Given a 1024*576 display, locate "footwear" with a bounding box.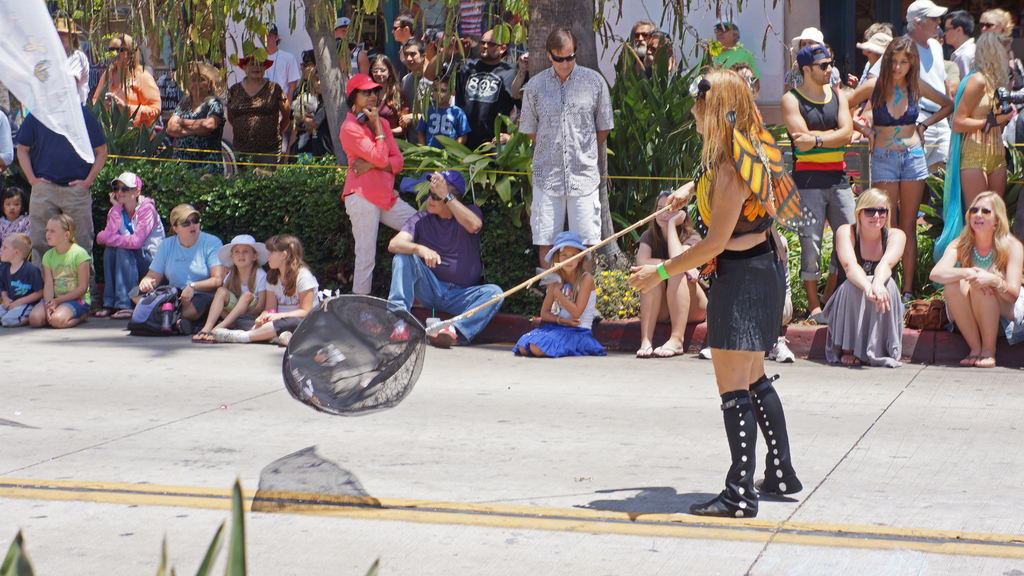
Located: bbox=(211, 327, 250, 344).
